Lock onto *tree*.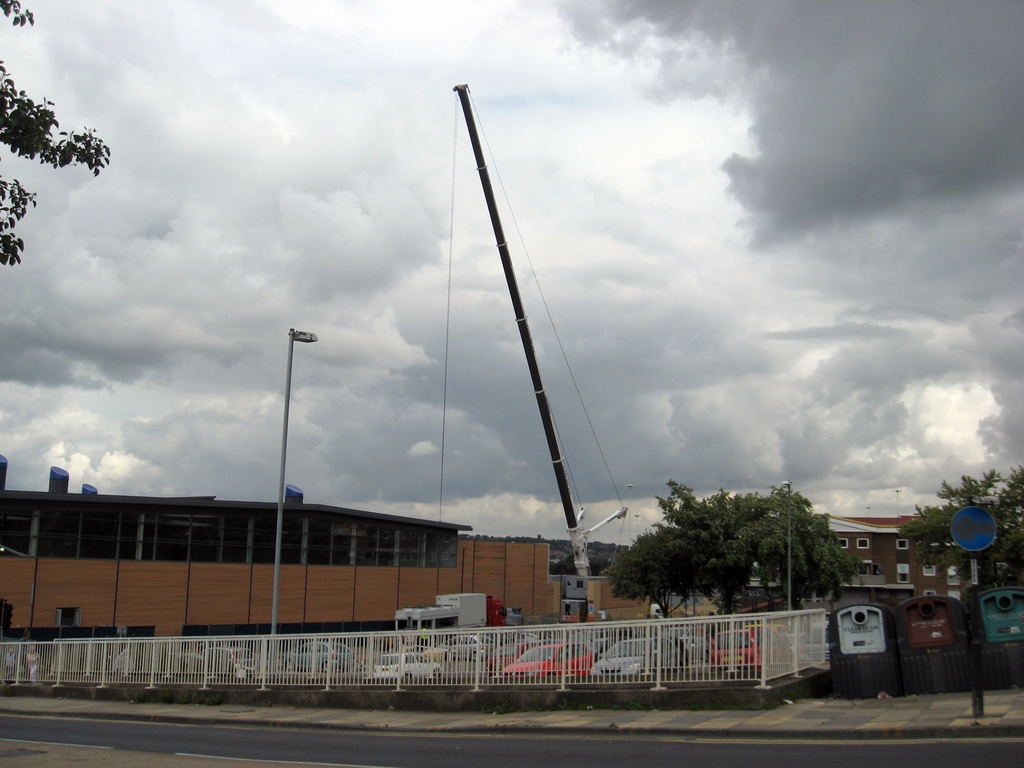
Locked: [616,486,856,620].
